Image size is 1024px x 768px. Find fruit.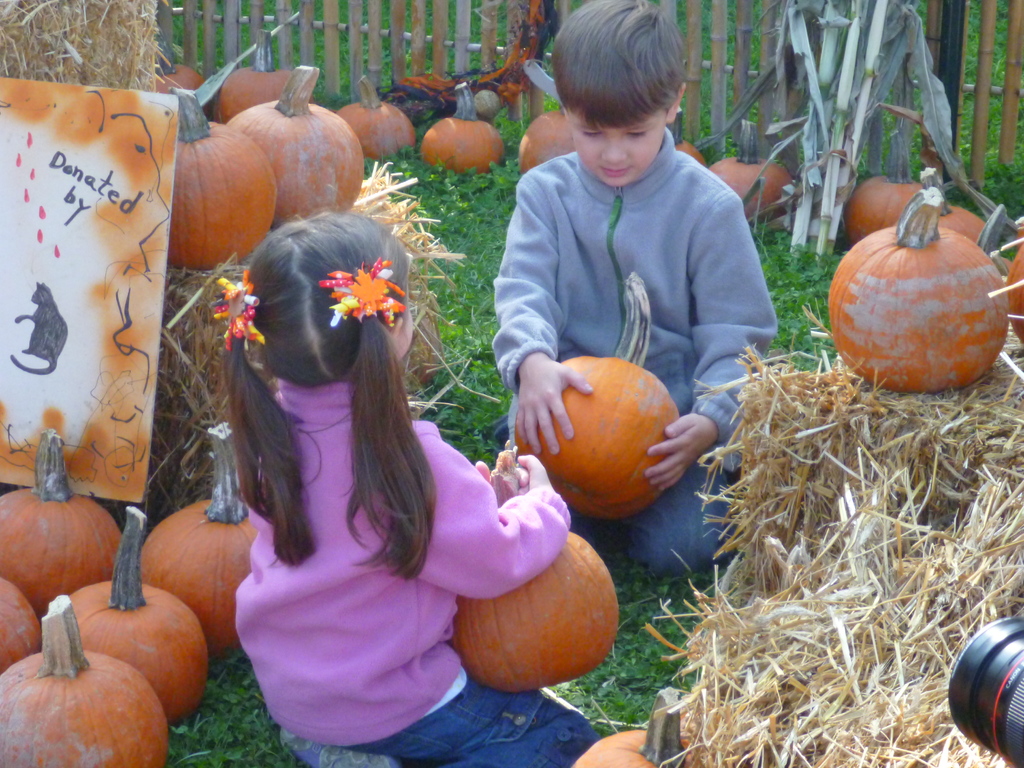
828/185/1007/394.
